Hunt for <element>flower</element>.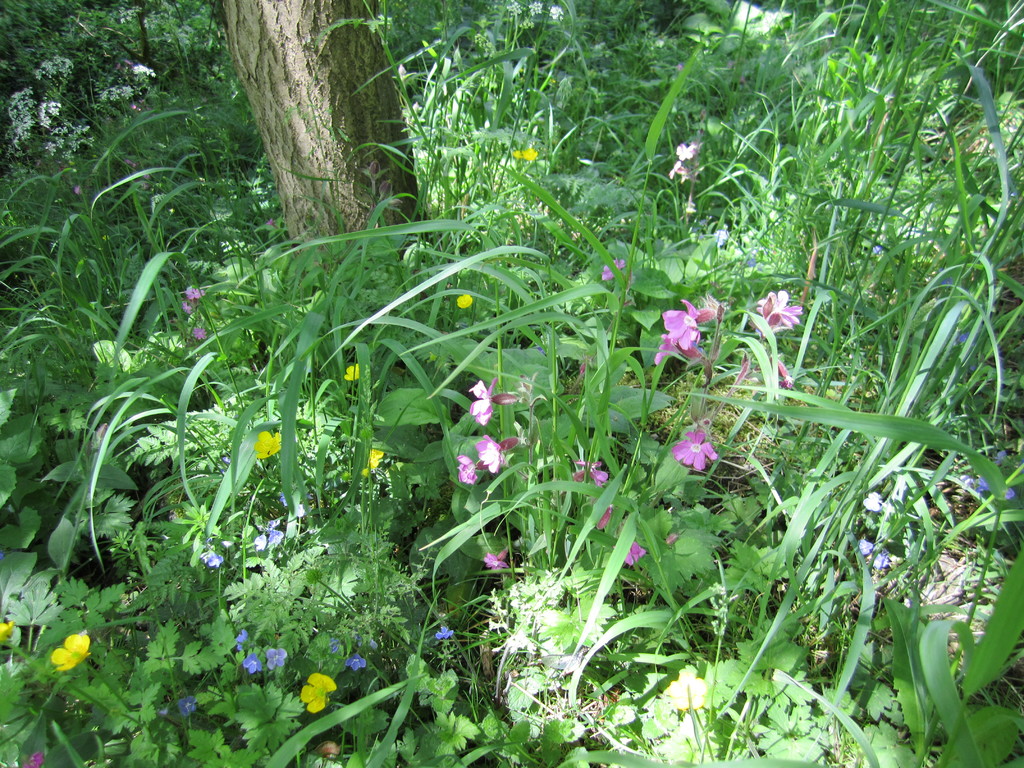
Hunted down at (x1=858, y1=494, x2=880, y2=509).
